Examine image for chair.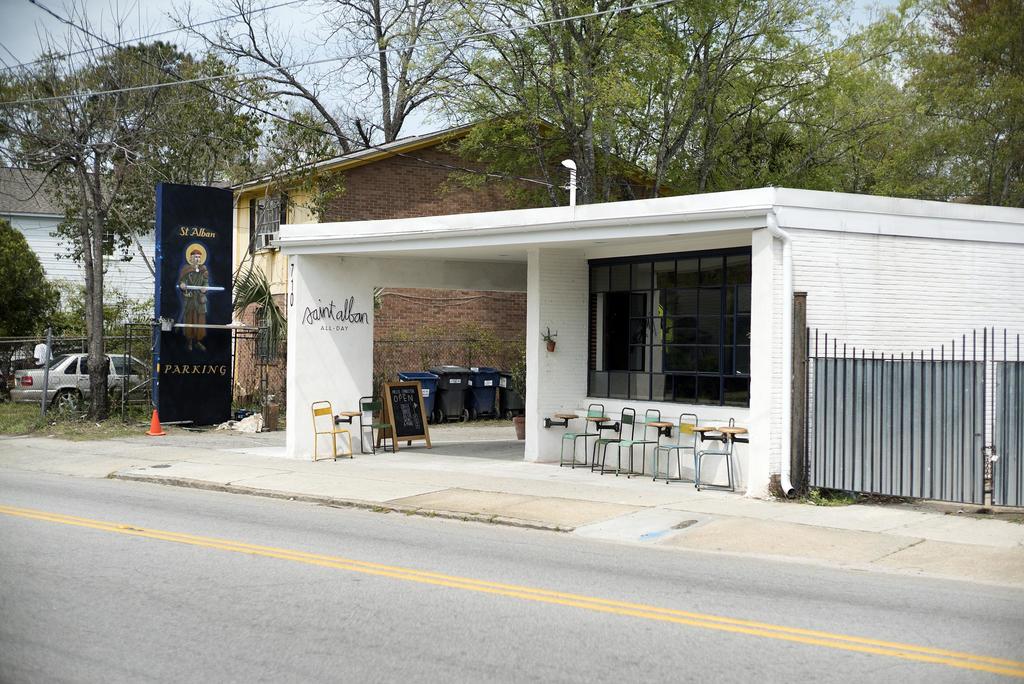
Examination result: bbox=[652, 410, 698, 486].
